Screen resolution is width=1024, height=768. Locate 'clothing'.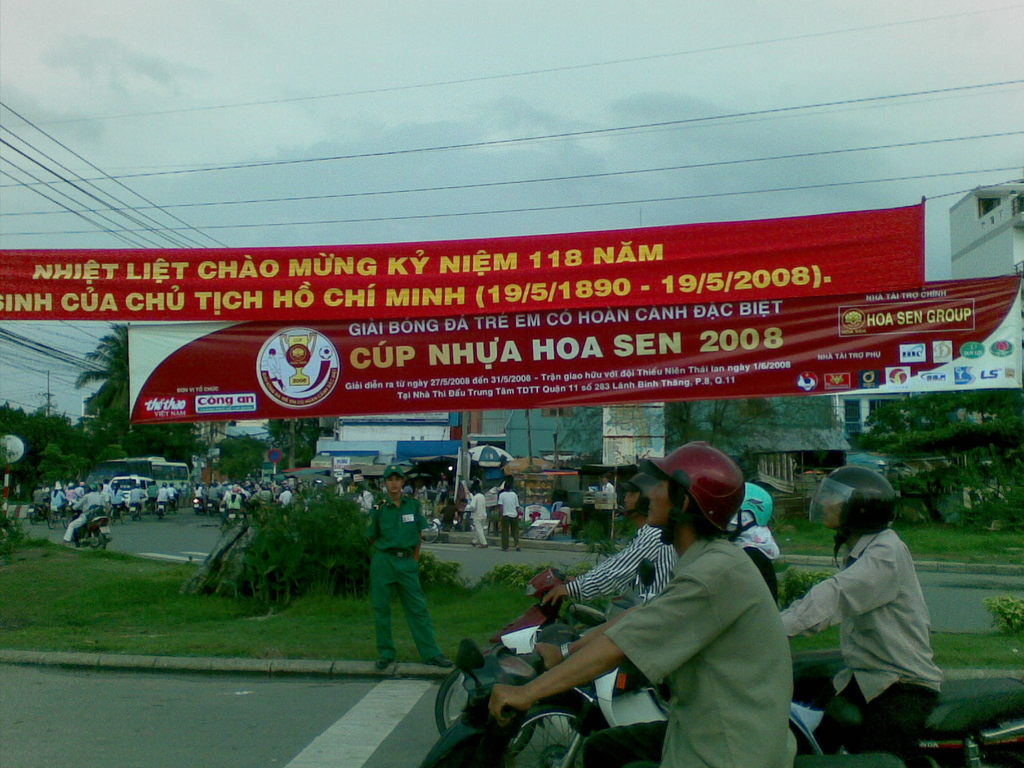
780:527:945:767.
